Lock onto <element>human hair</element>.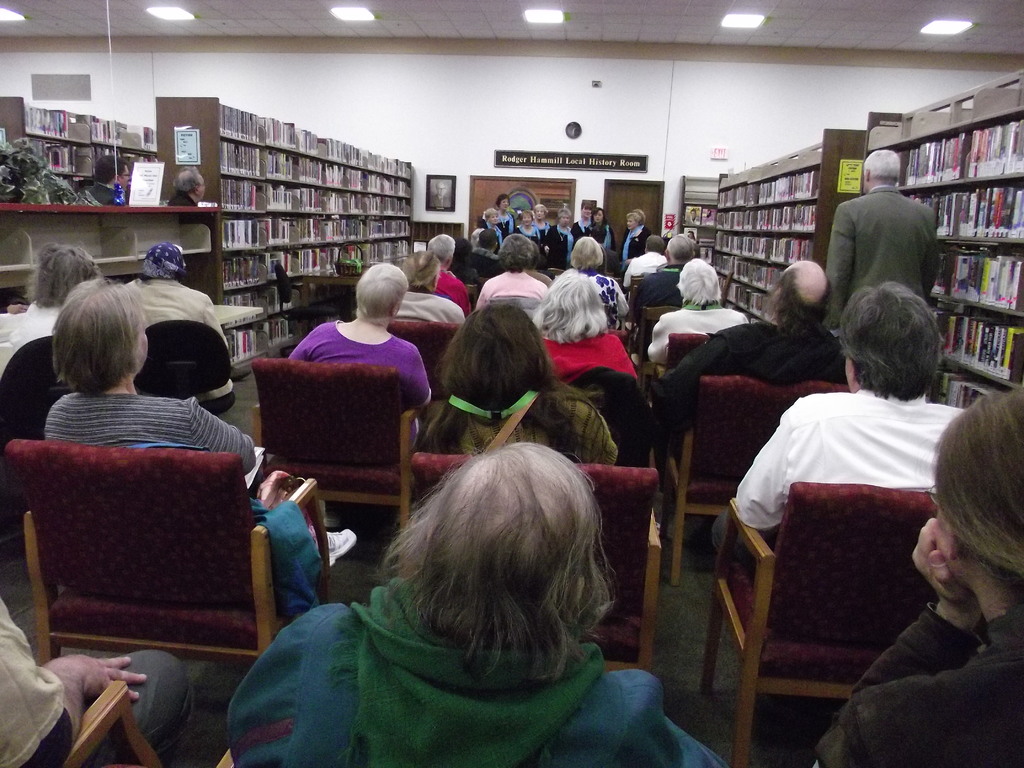
Locked: left=646, top=233, right=664, bottom=253.
